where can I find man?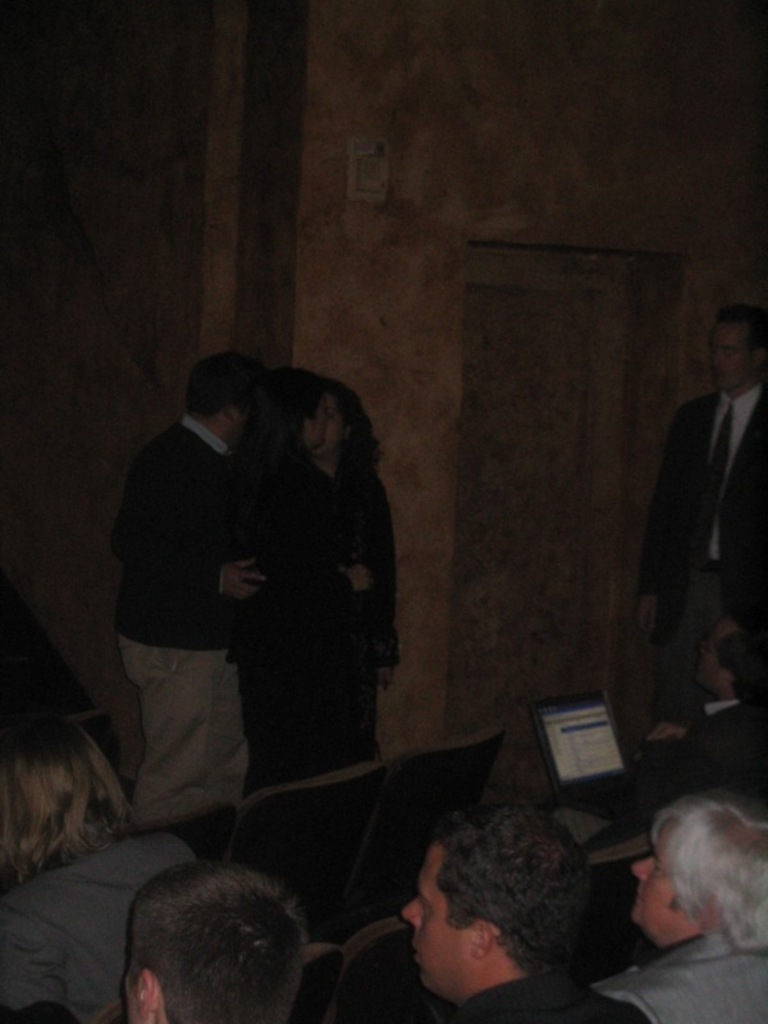
You can find it at detection(636, 303, 767, 735).
